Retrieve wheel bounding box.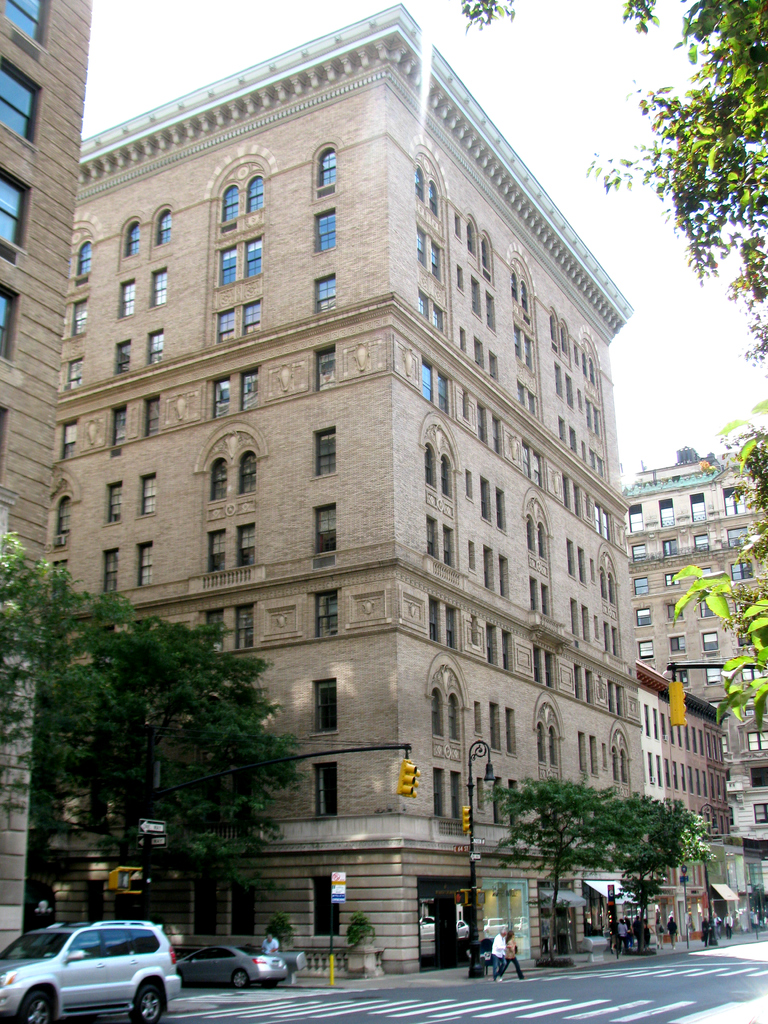
Bounding box: (17,979,57,1023).
